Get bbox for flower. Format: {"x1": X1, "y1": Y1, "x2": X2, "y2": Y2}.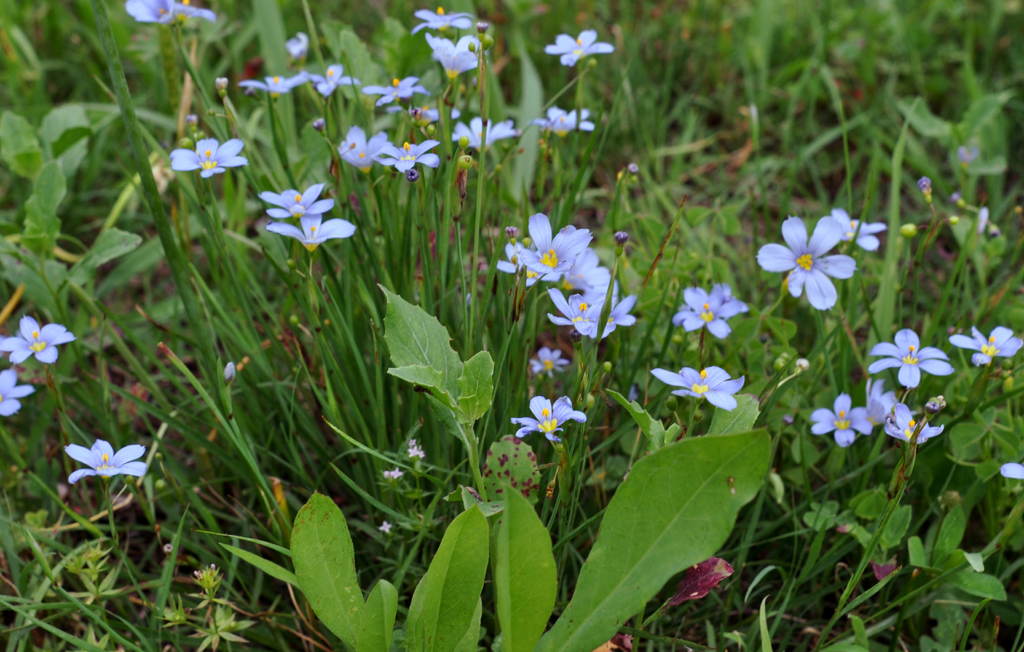
{"x1": 359, "y1": 76, "x2": 414, "y2": 105}.
